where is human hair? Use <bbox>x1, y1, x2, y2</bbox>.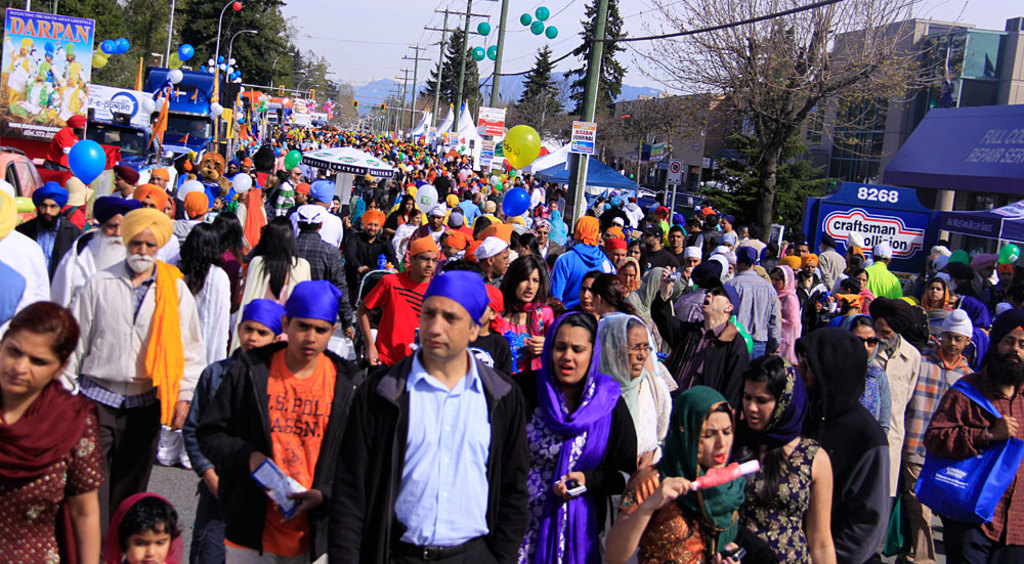
<bbox>852, 313, 878, 330</bbox>.
